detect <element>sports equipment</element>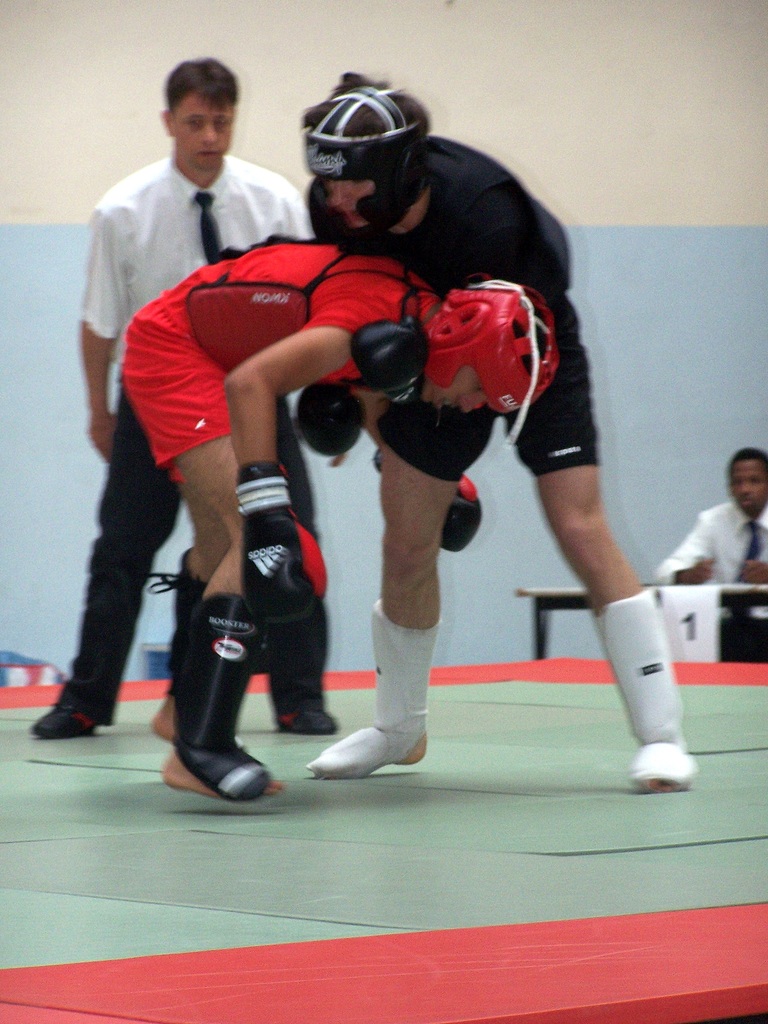
[347, 319, 424, 389]
